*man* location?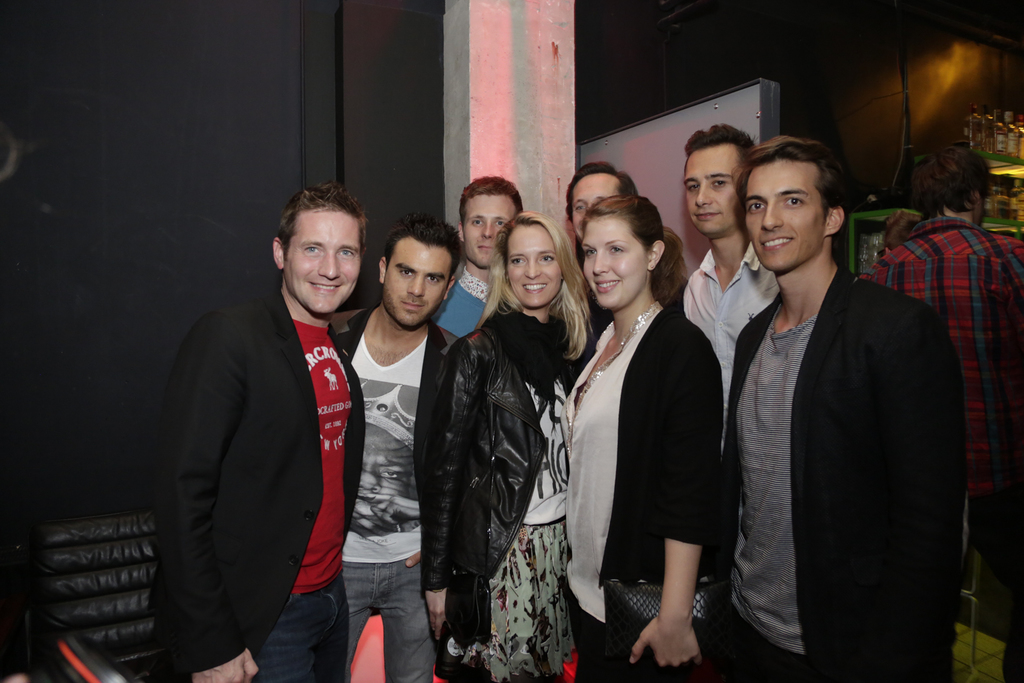
{"x1": 676, "y1": 120, "x2": 784, "y2": 454}
